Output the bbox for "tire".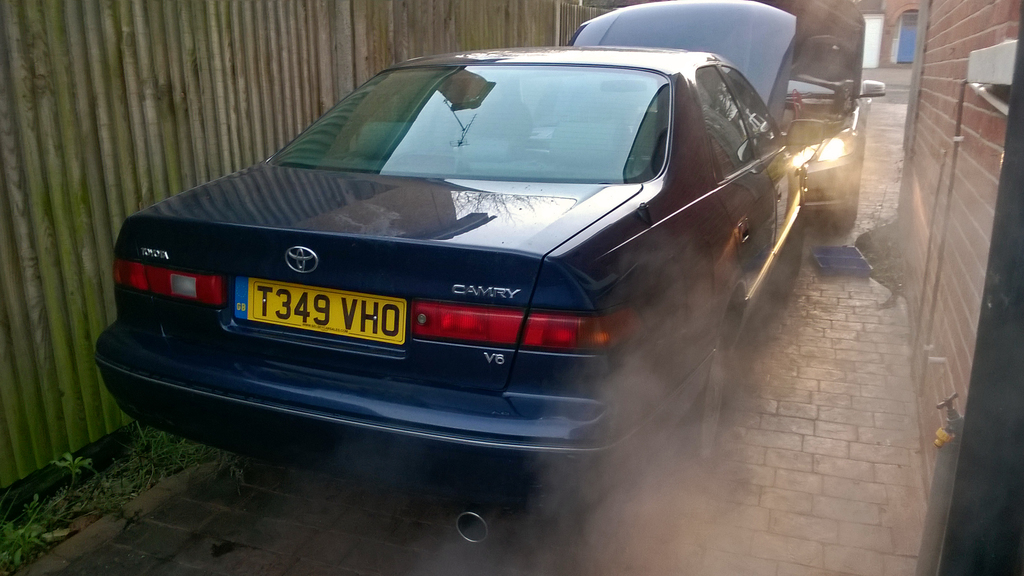
767 199 801 299.
